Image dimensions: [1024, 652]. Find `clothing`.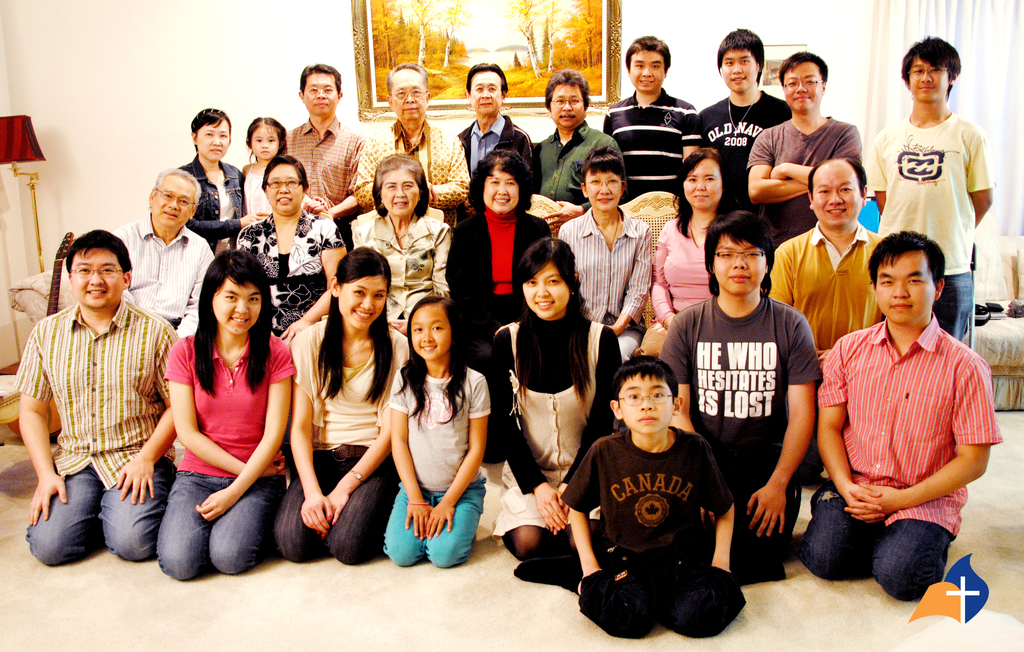
[x1=767, y1=219, x2=887, y2=351].
